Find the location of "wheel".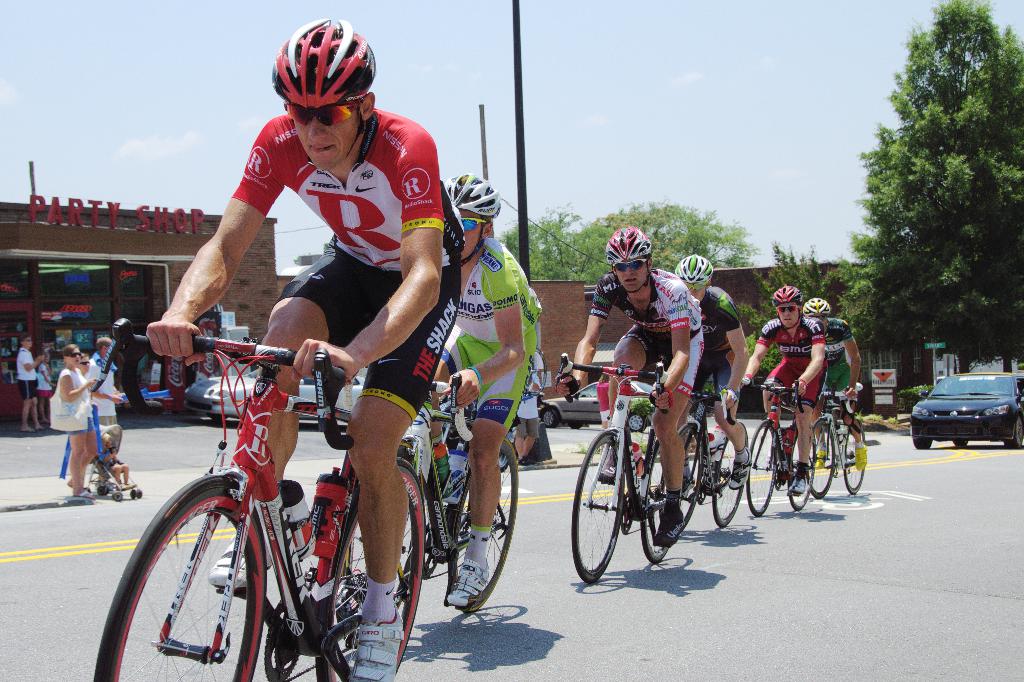
Location: [left=342, top=438, right=438, bottom=640].
